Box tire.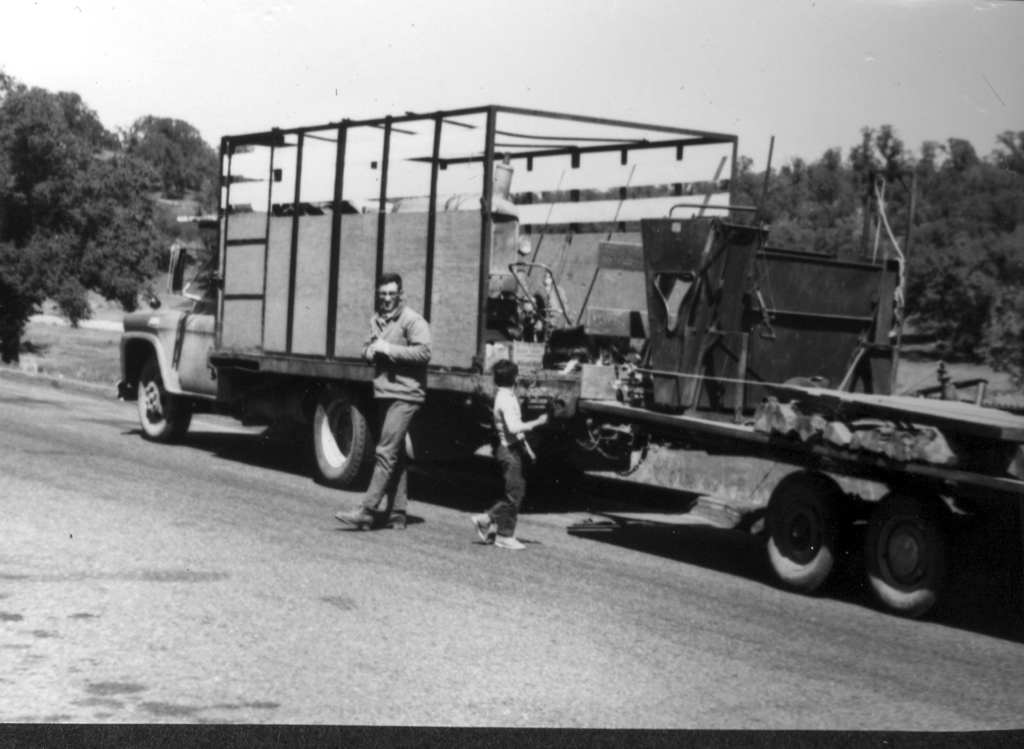
select_region(312, 383, 376, 487).
